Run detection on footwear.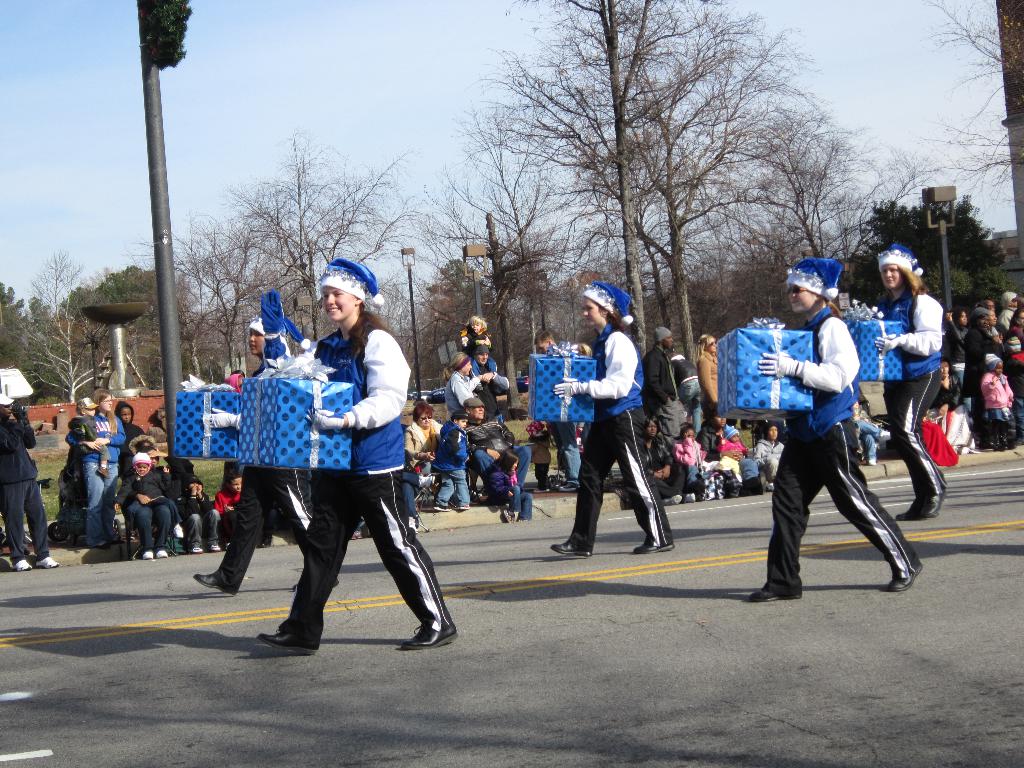
Result: [x1=664, y1=495, x2=681, y2=505].
